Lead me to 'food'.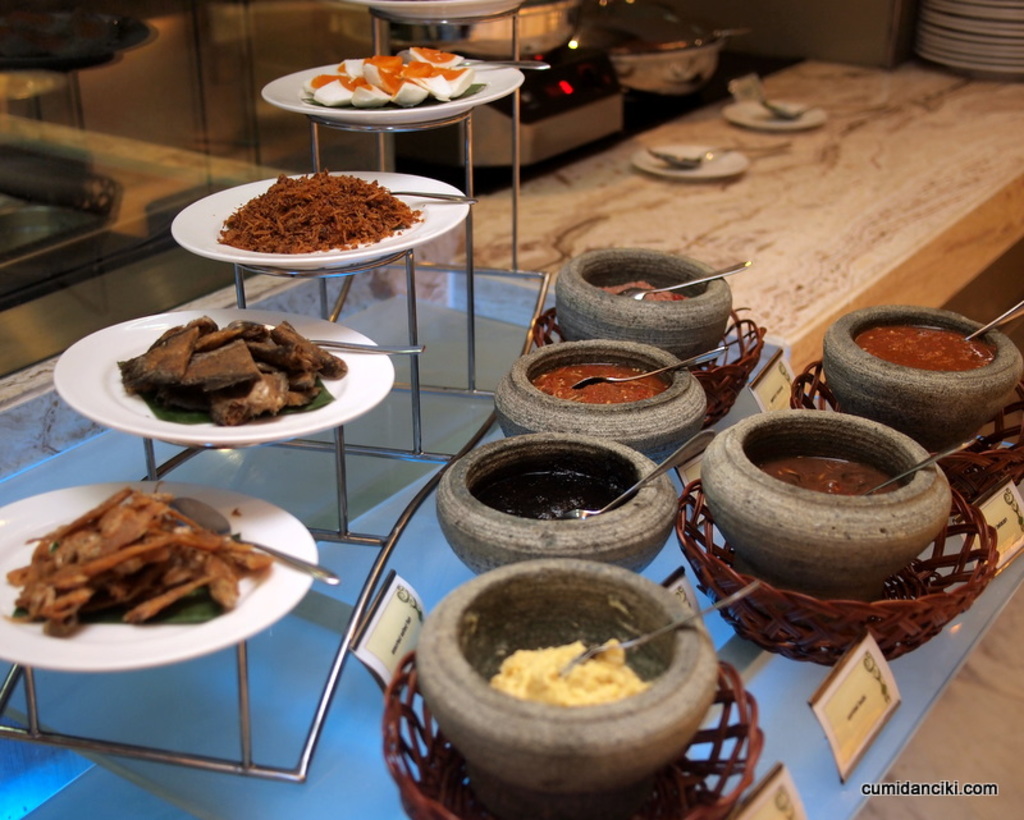
Lead to Rect(492, 640, 655, 701).
